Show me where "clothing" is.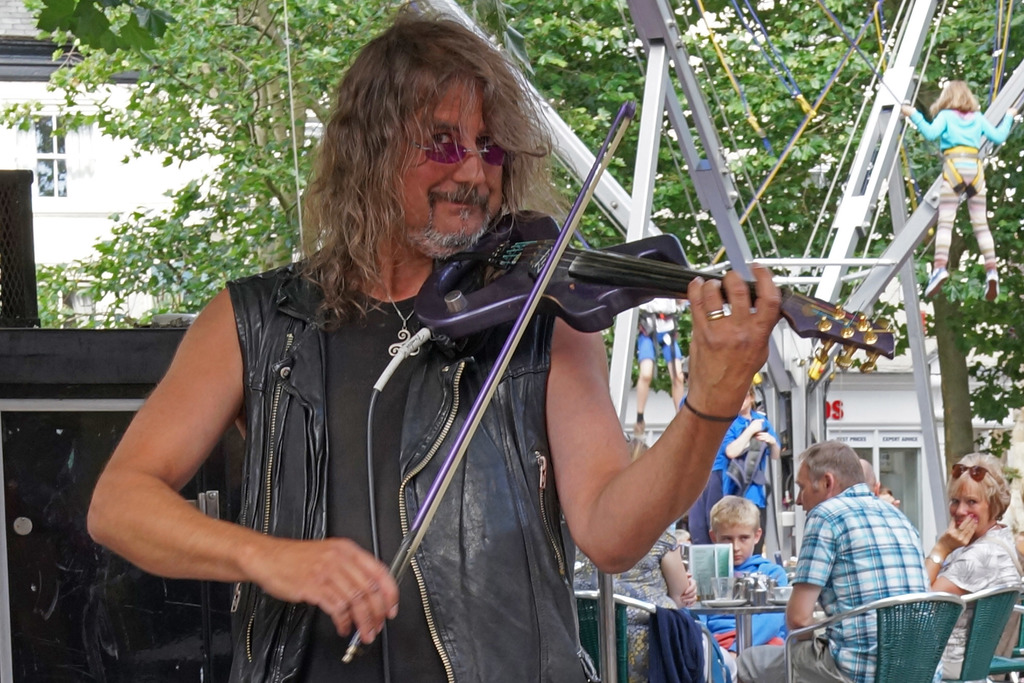
"clothing" is at box(707, 417, 783, 541).
